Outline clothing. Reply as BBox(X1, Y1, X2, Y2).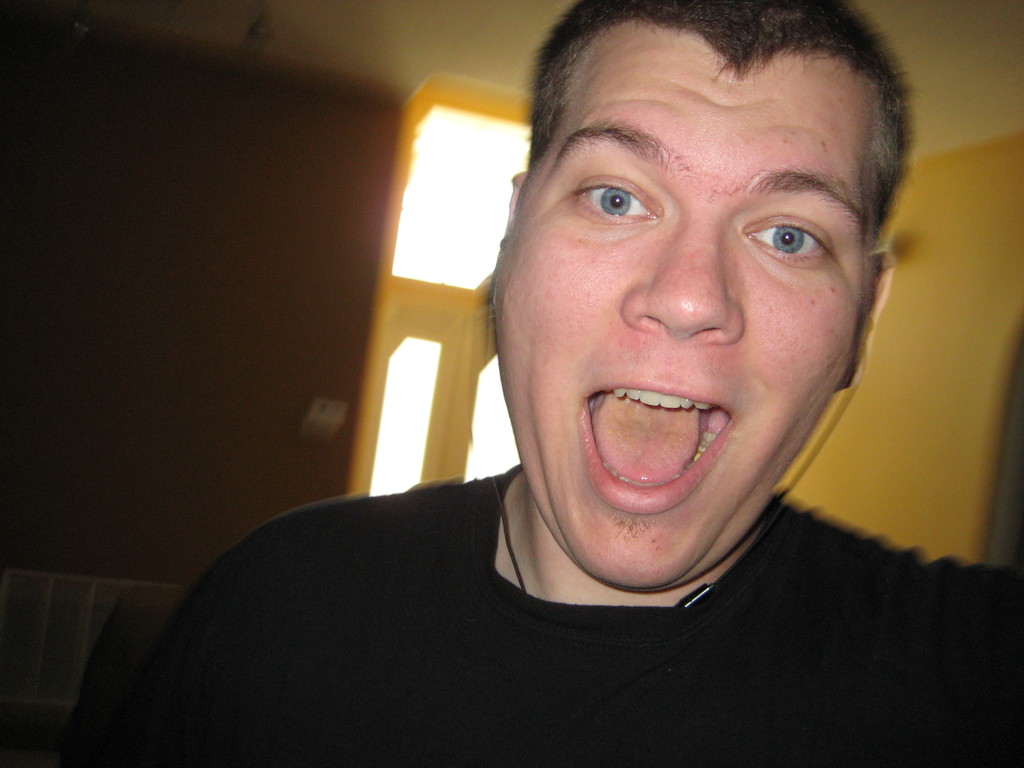
BBox(80, 459, 1023, 767).
